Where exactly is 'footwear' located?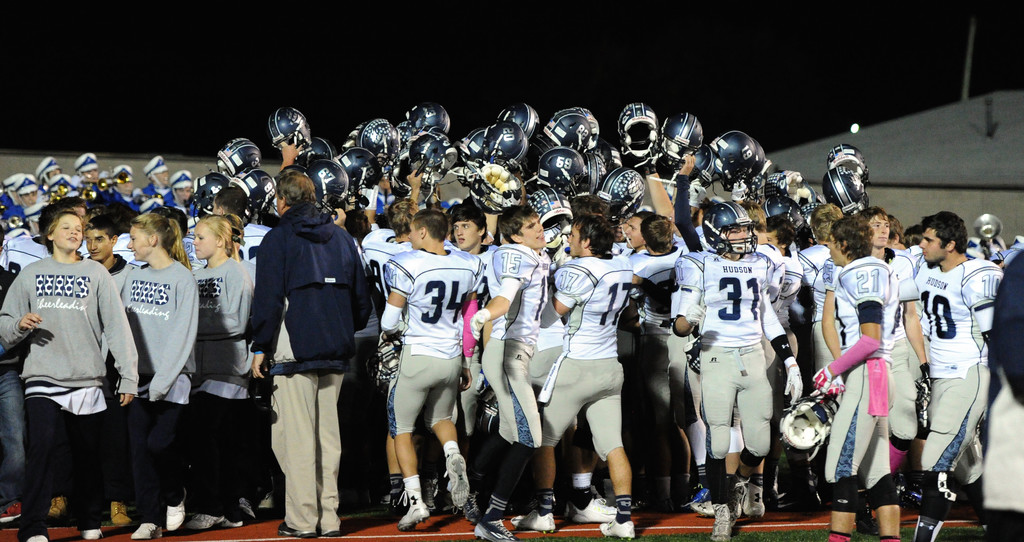
Its bounding box is <region>456, 493, 479, 522</region>.
